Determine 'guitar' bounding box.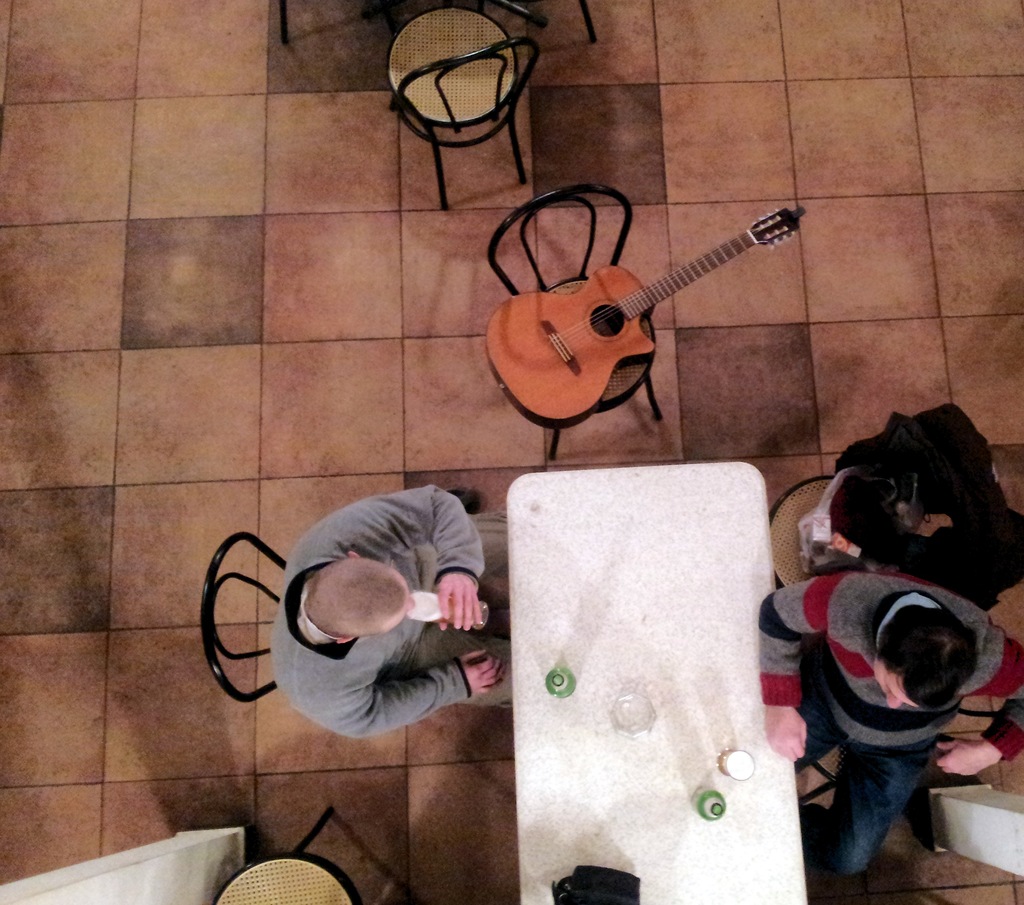
Determined: locate(490, 175, 791, 447).
